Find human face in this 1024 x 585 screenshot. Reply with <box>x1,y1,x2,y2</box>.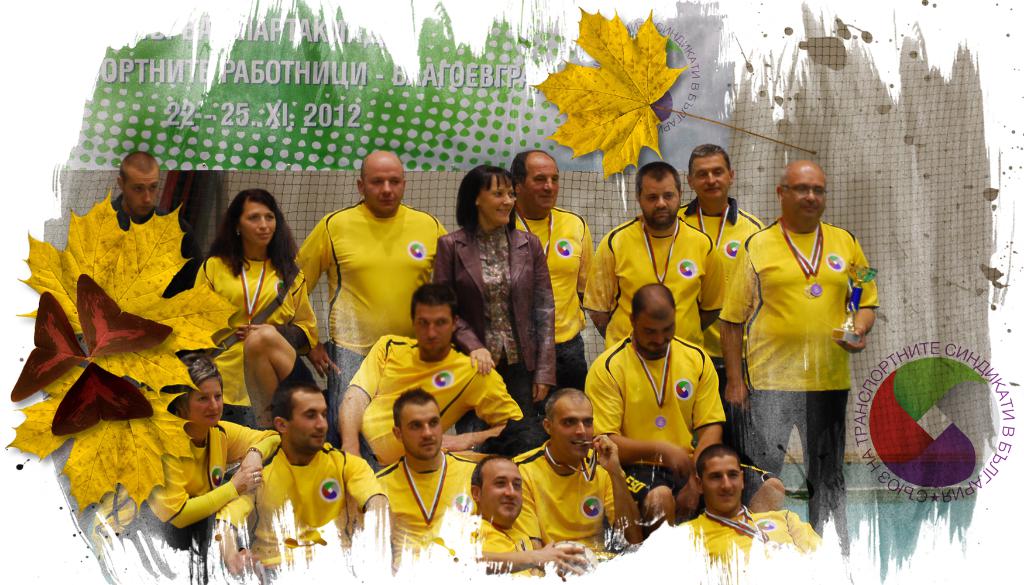
<box>398,406,442,455</box>.
